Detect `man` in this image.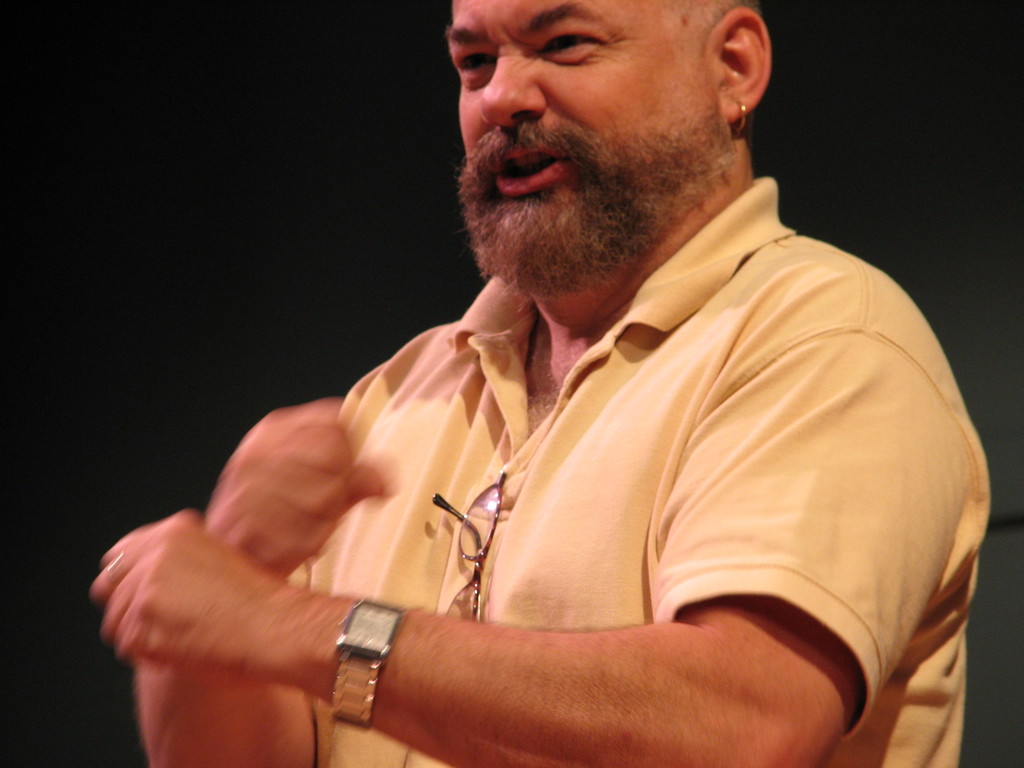
Detection: x1=131 y1=0 x2=1001 y2=767.
